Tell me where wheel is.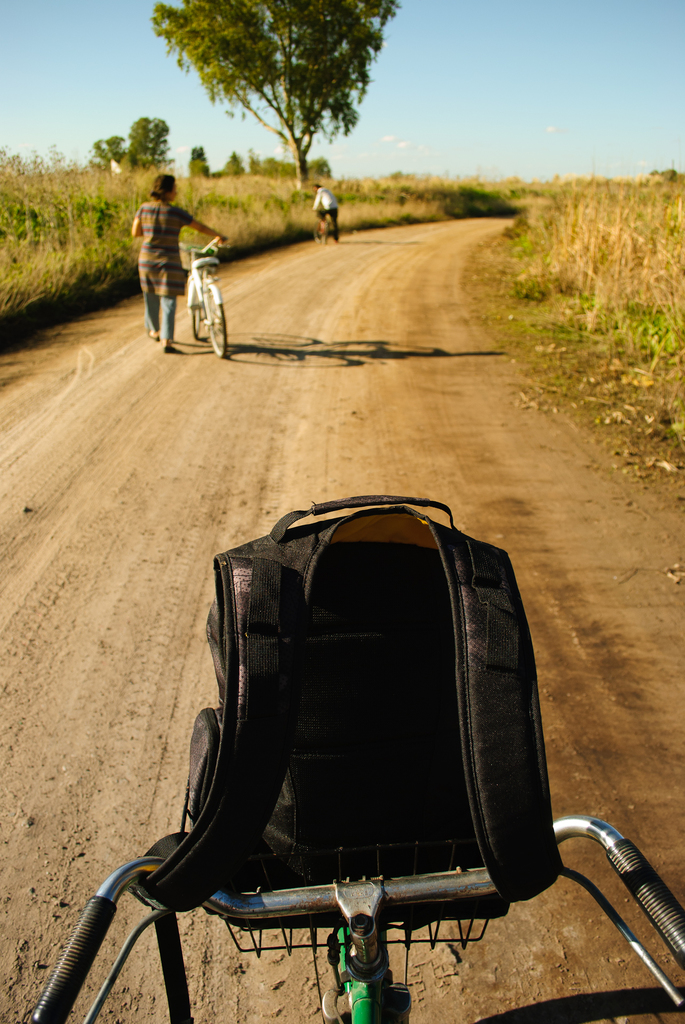
wheel is at <box>203,302,226,355</box>.
